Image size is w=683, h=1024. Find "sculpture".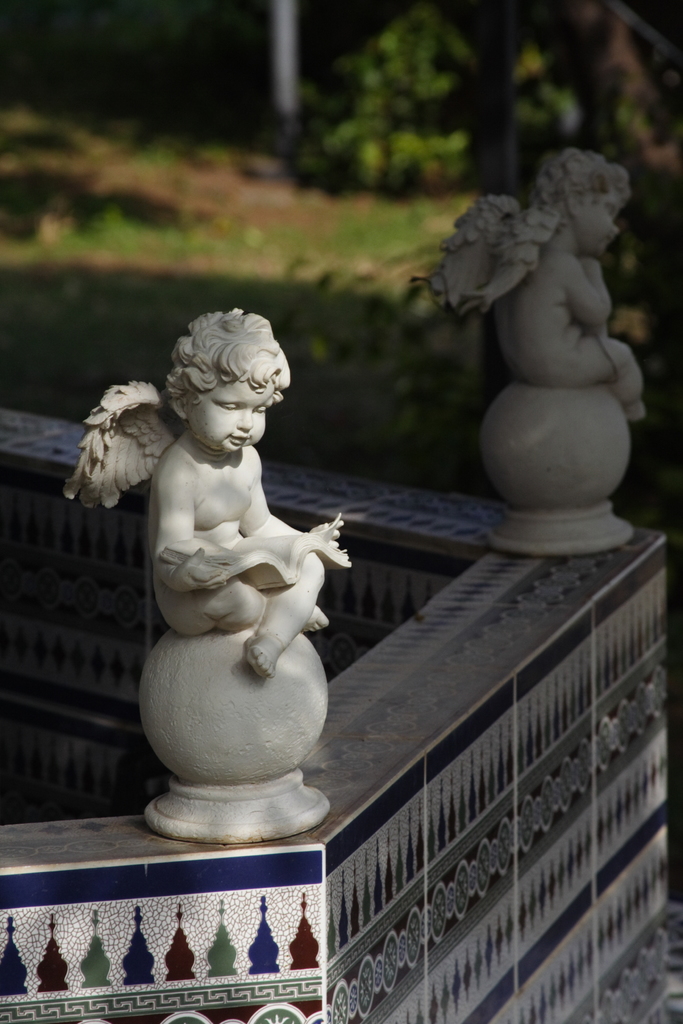
bbox=(57, 307, 357, 679).
